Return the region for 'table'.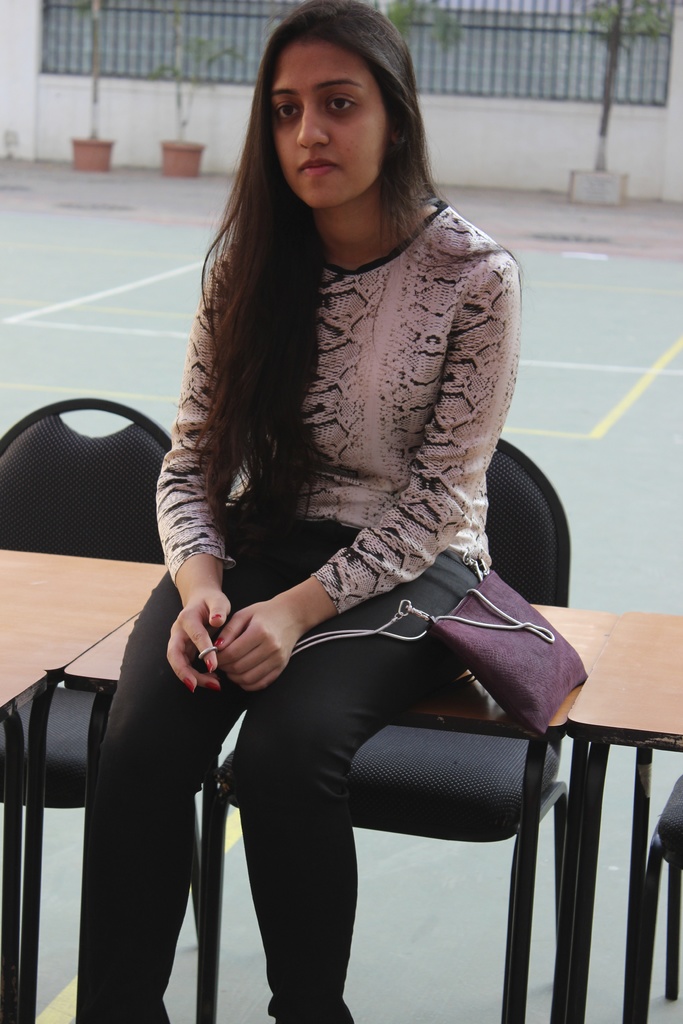
crop(561, 610, 682, 1023).
